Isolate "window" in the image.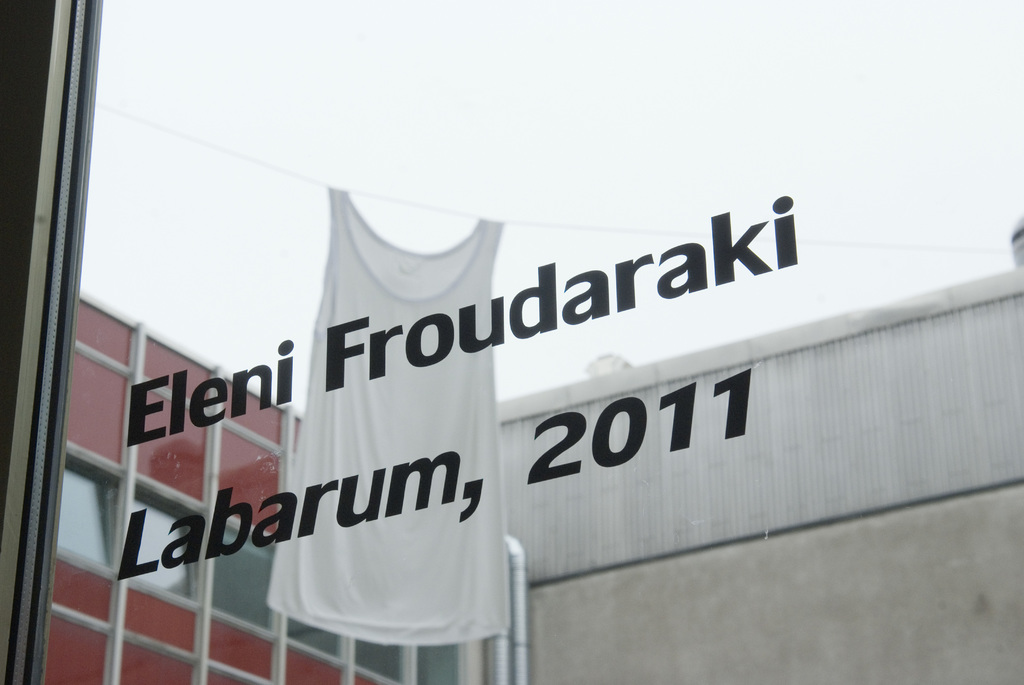
Isolated region: (417, 641, 457, 682).
